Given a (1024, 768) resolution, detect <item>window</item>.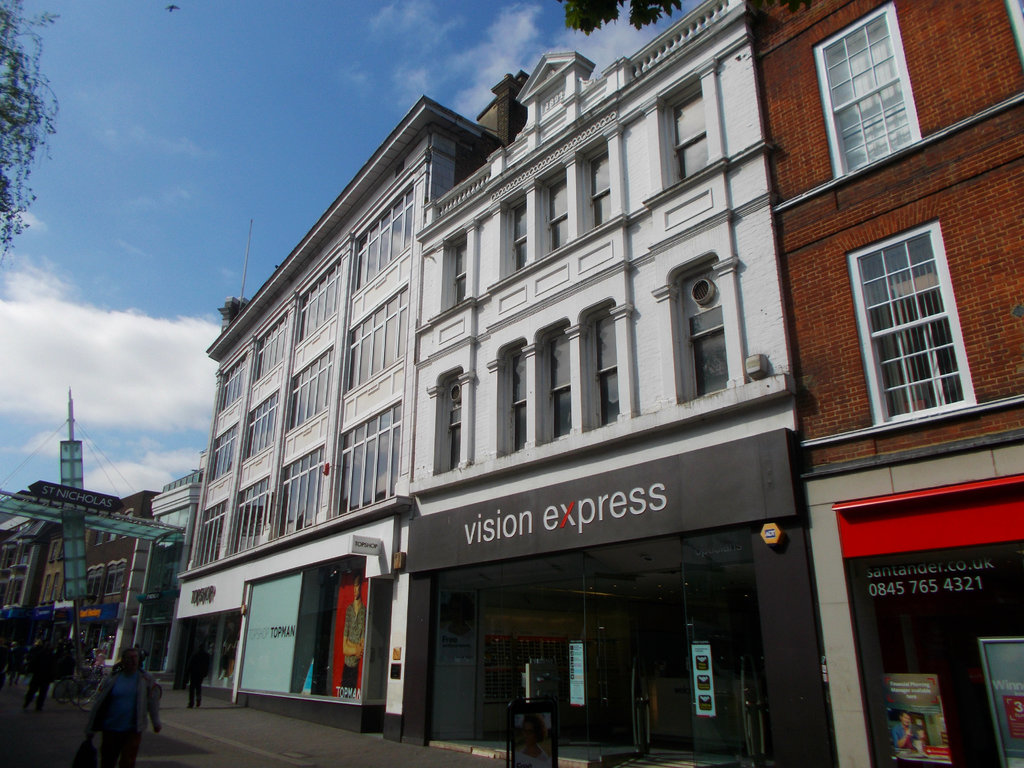
Rect(854, 220, 966, 422).
